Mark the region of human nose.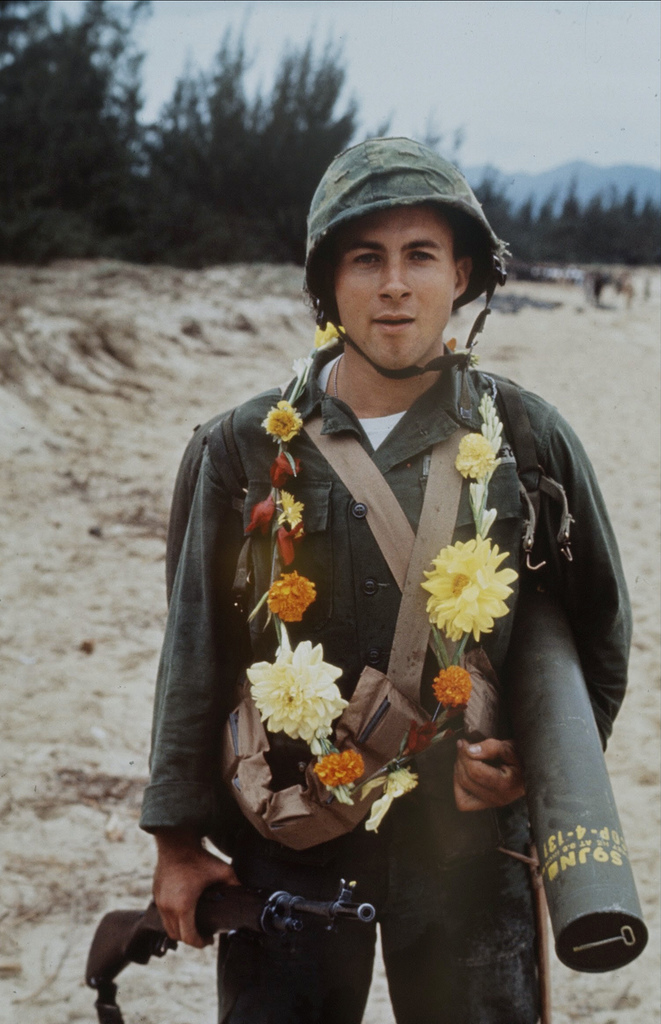
Region: 377:255:412:301.
